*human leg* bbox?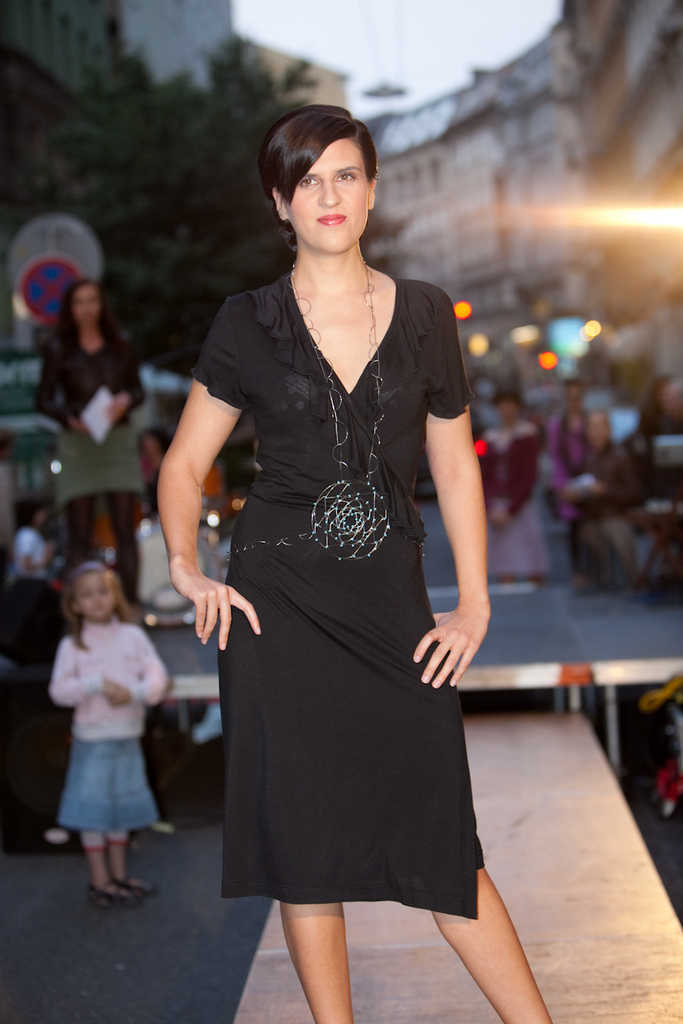
select_region(433, 870, 553, 1023)
